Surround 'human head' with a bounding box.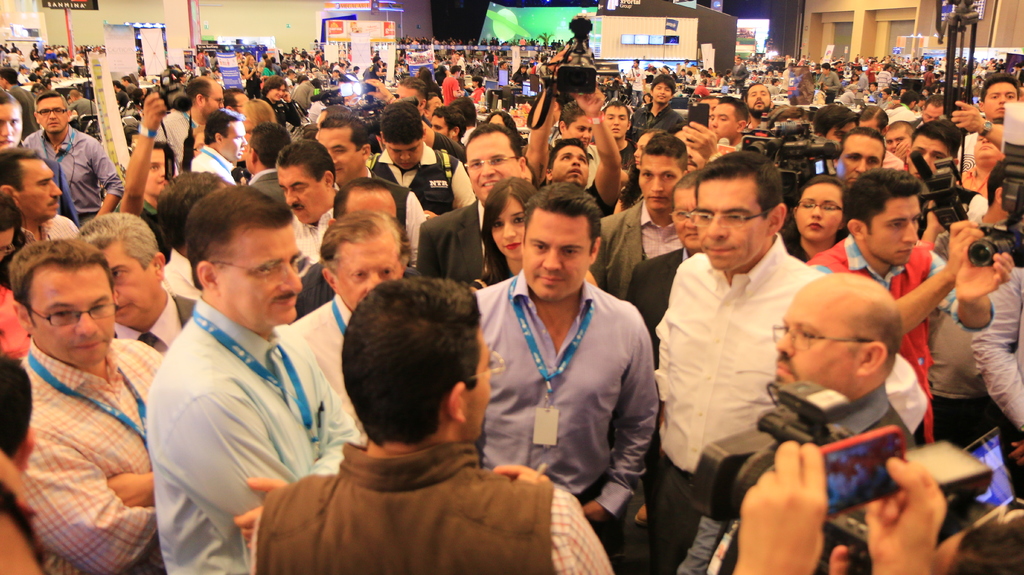
696,147,792,271.
